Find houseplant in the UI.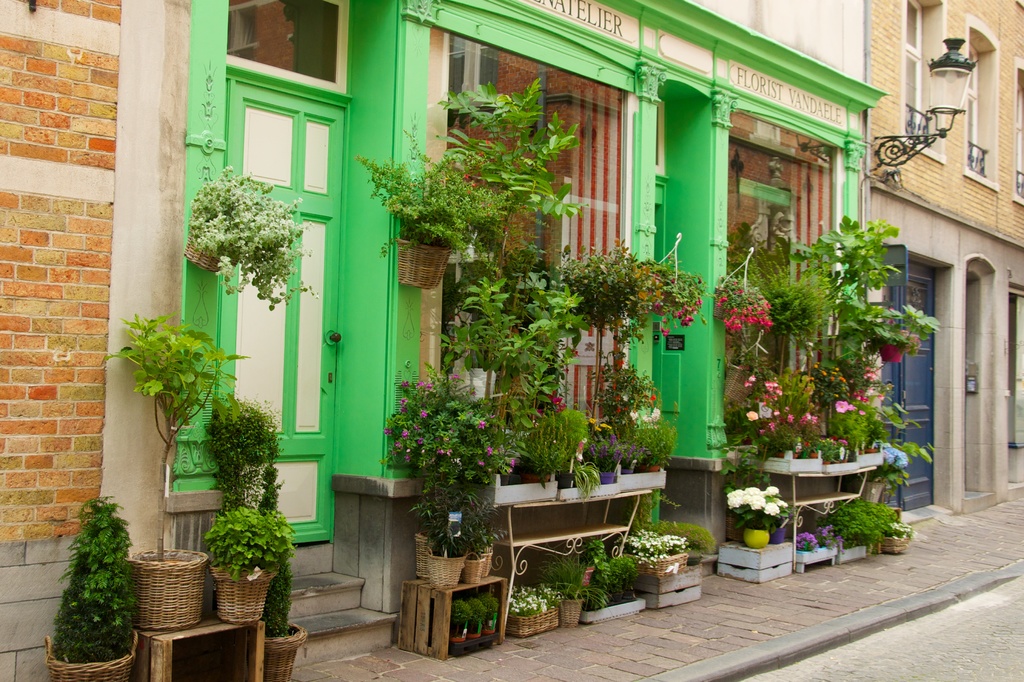
UI element at {"x1": 380, "y1": 361, "x2": 522, "y2": 591}.
